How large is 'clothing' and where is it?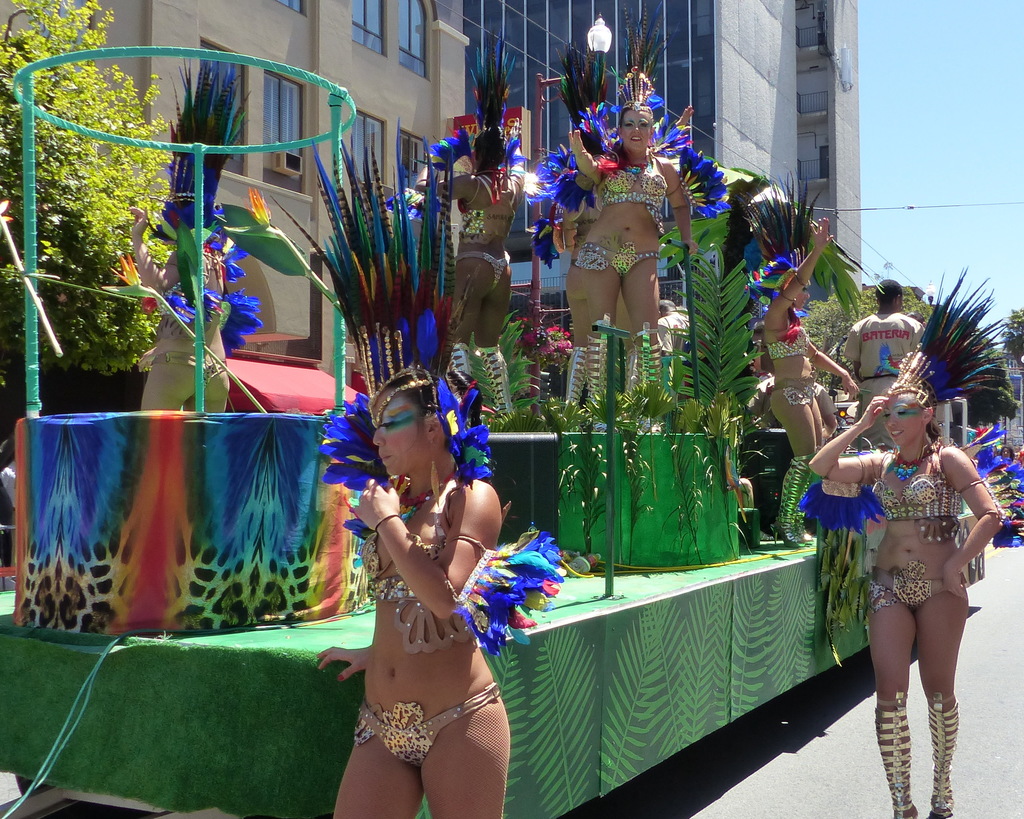
Bounding box: <region>449, 174, 506, 299</region>.
